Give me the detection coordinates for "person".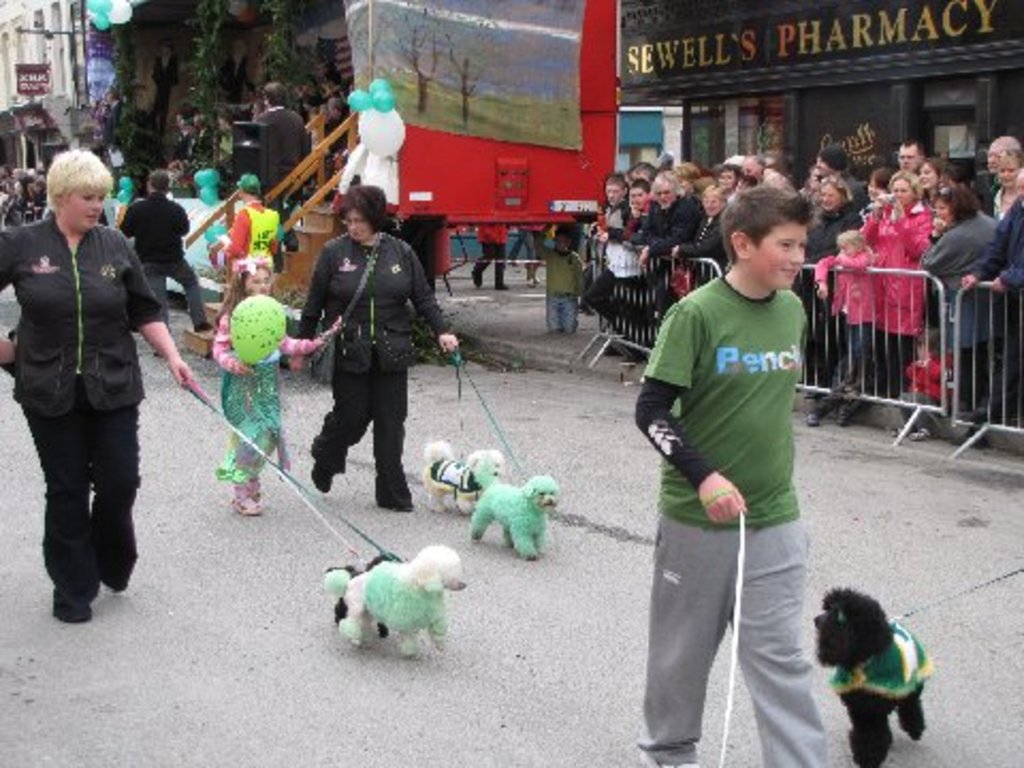
locate(975, 134, 1022, 194).
